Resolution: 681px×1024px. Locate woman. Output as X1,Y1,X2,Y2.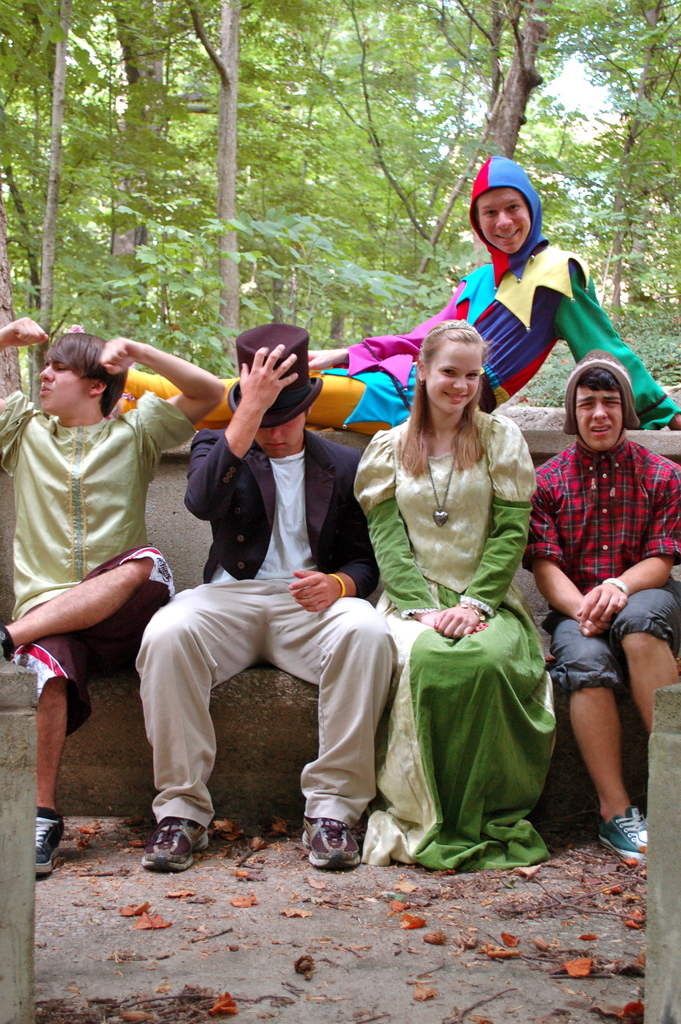
355,317,550,872.
